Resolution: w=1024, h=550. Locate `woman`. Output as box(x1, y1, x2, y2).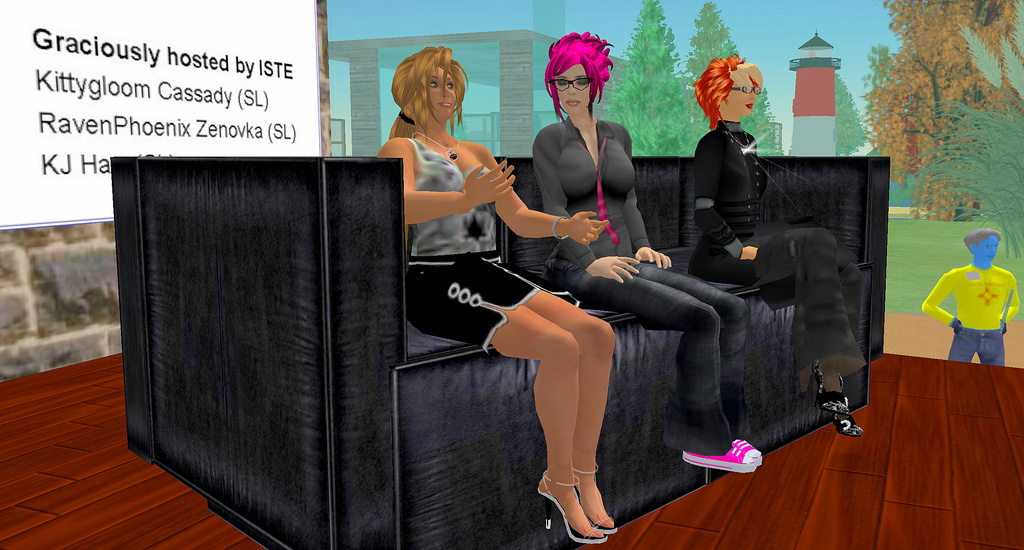
box(682, 55, 865, 433).
